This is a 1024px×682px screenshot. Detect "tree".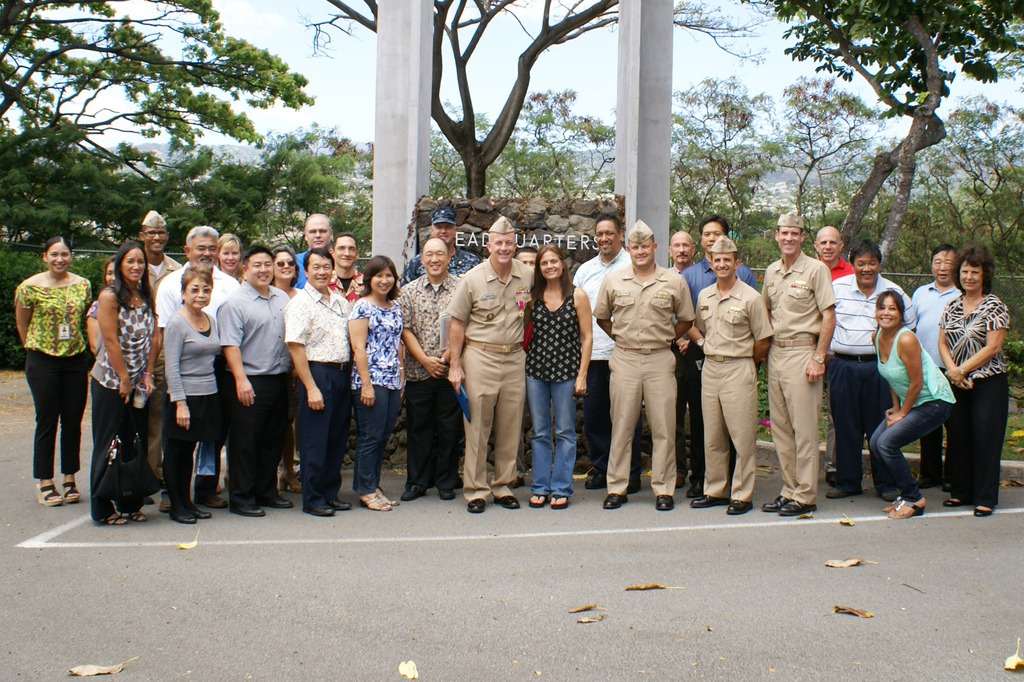
x1=837, y1=0, x2=1018, y2=309.
